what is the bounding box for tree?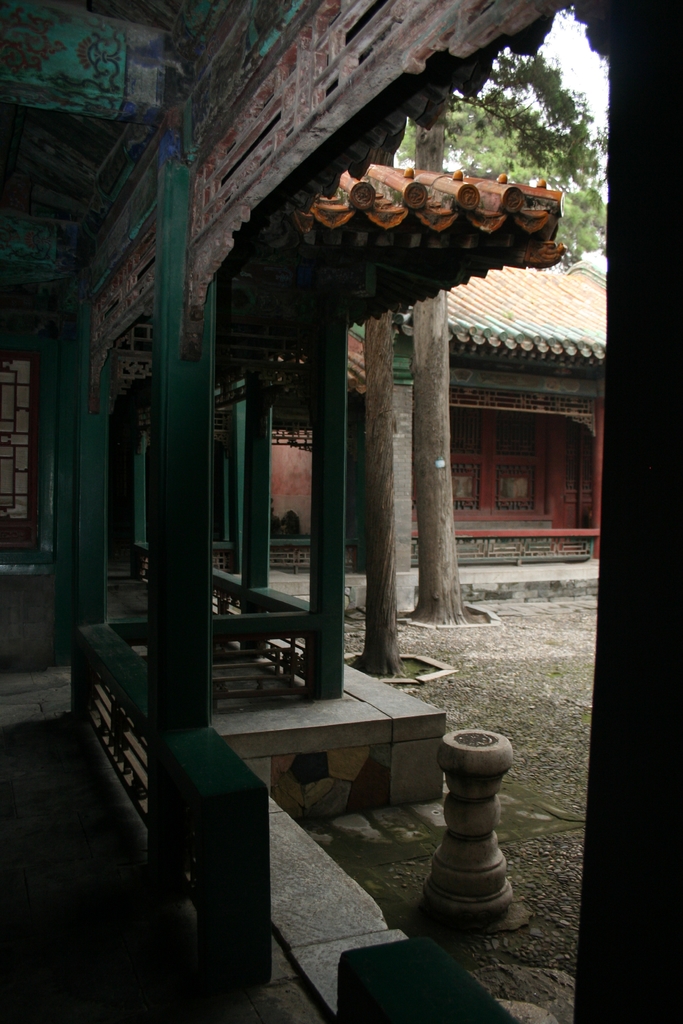
region(365, 19, 620, 264).
